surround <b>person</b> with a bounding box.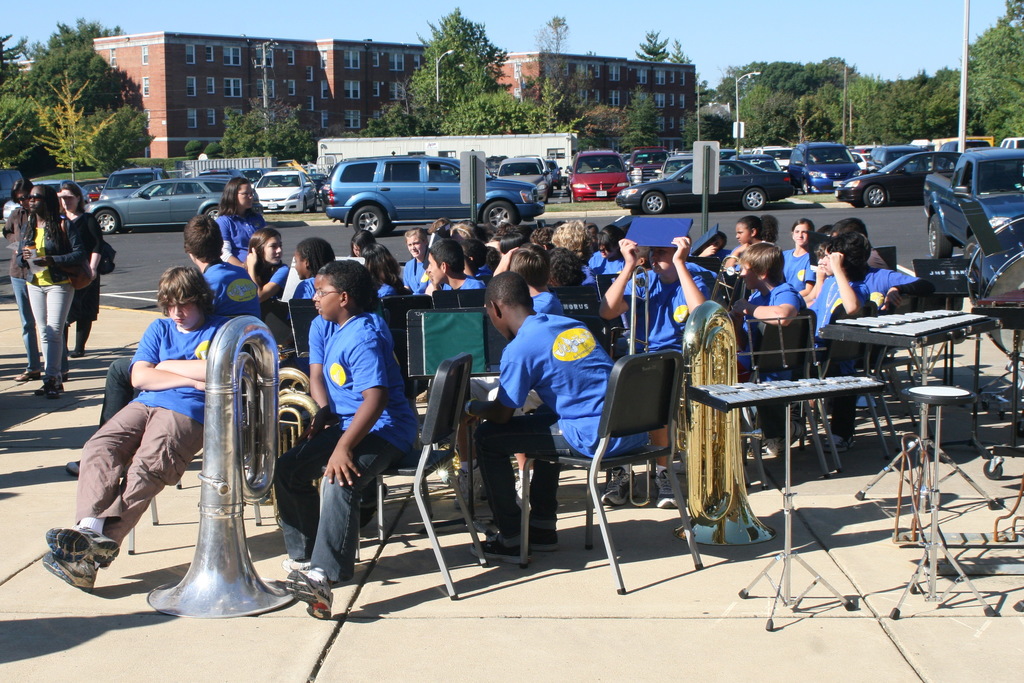
detection(0, 185, 36, 378).
